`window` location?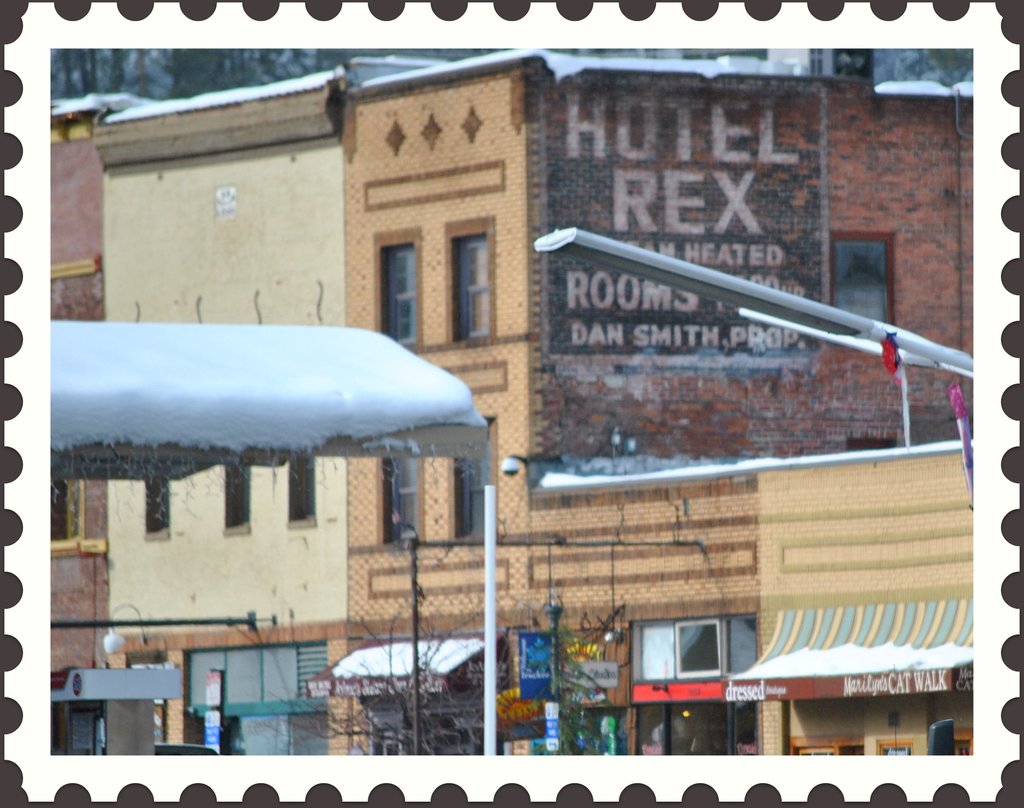
crop(451, 235, 494, 338)
